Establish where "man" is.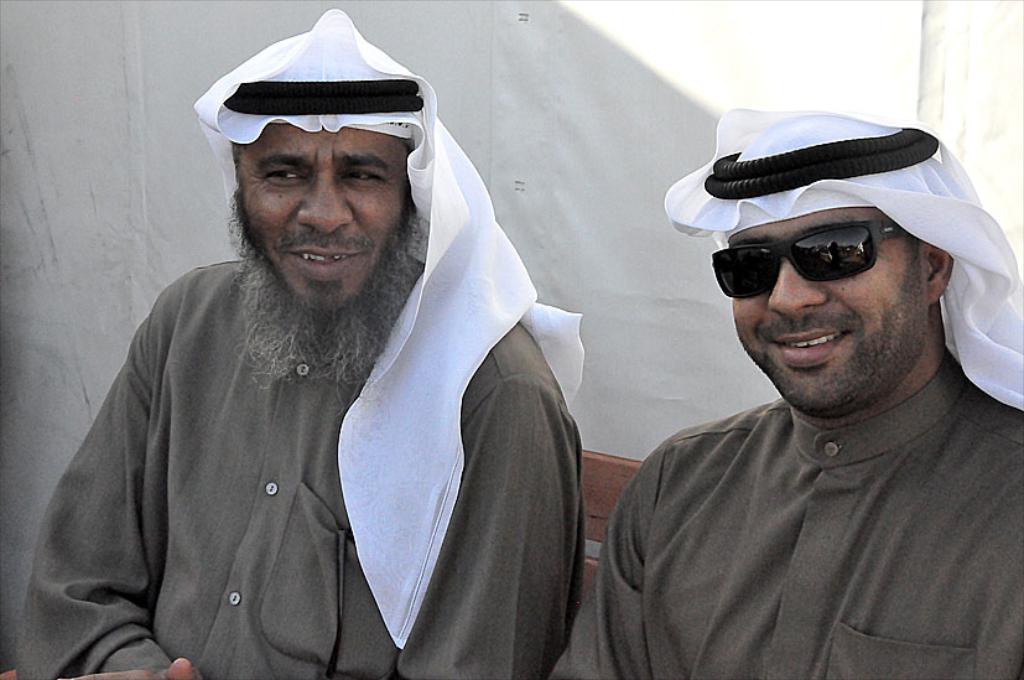
Established at 14/7/589/679.
